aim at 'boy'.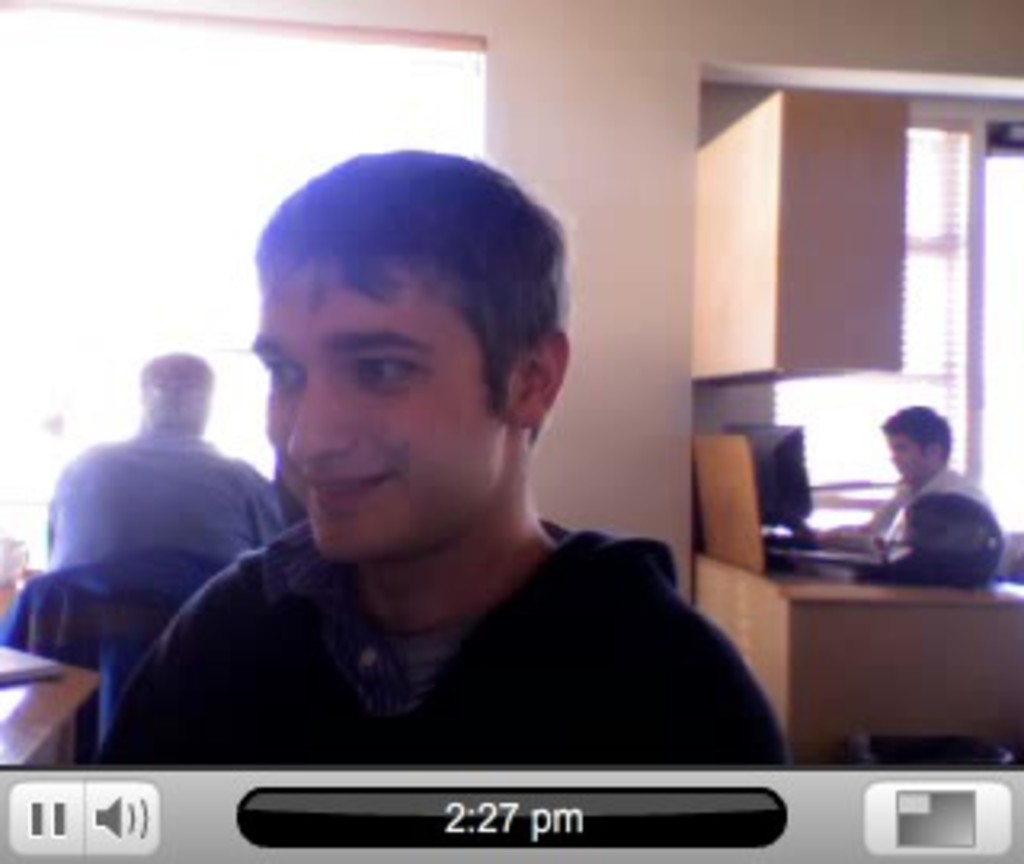
Aimed at (115,259,605,755).
